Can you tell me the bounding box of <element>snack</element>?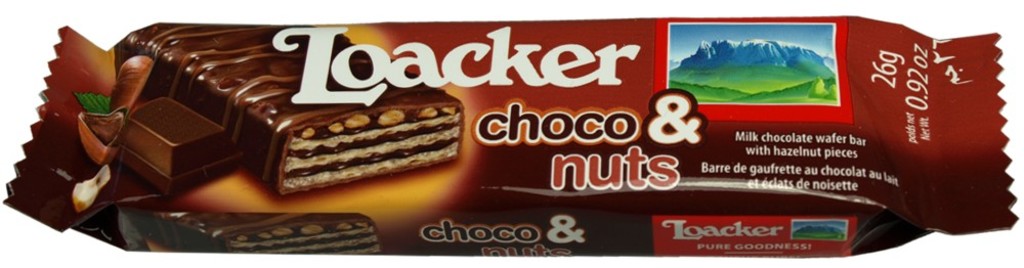
BBox(113, 23, 467, 196).
